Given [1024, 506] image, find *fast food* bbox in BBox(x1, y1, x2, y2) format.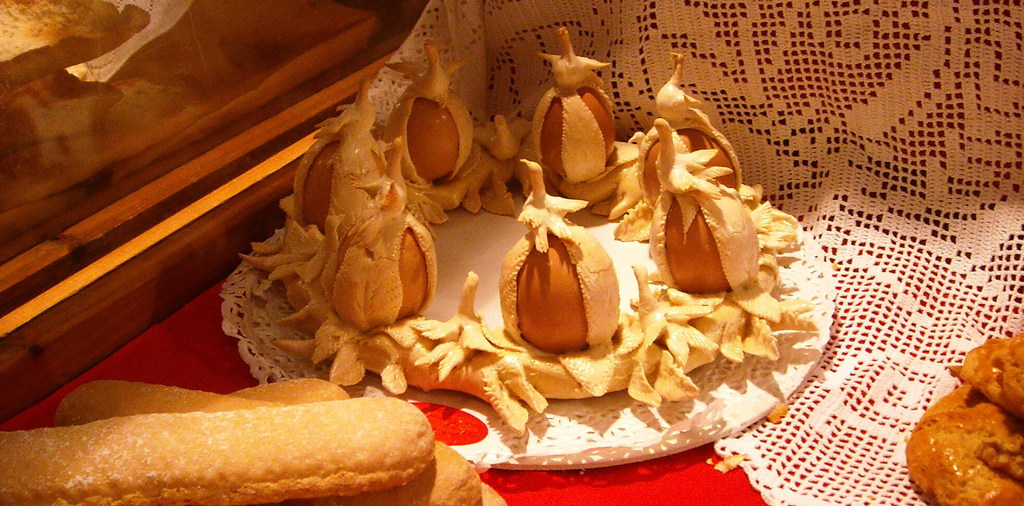
BBox(233, 77, 406, 289).
